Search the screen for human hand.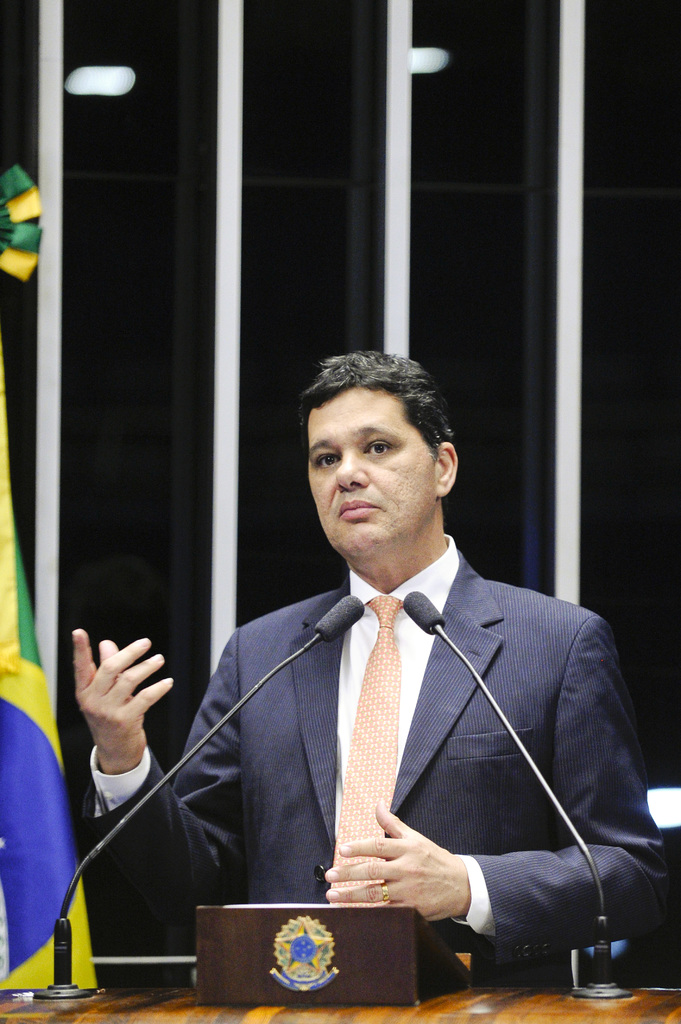
Found at bbox(75, 616, 185, 737).
